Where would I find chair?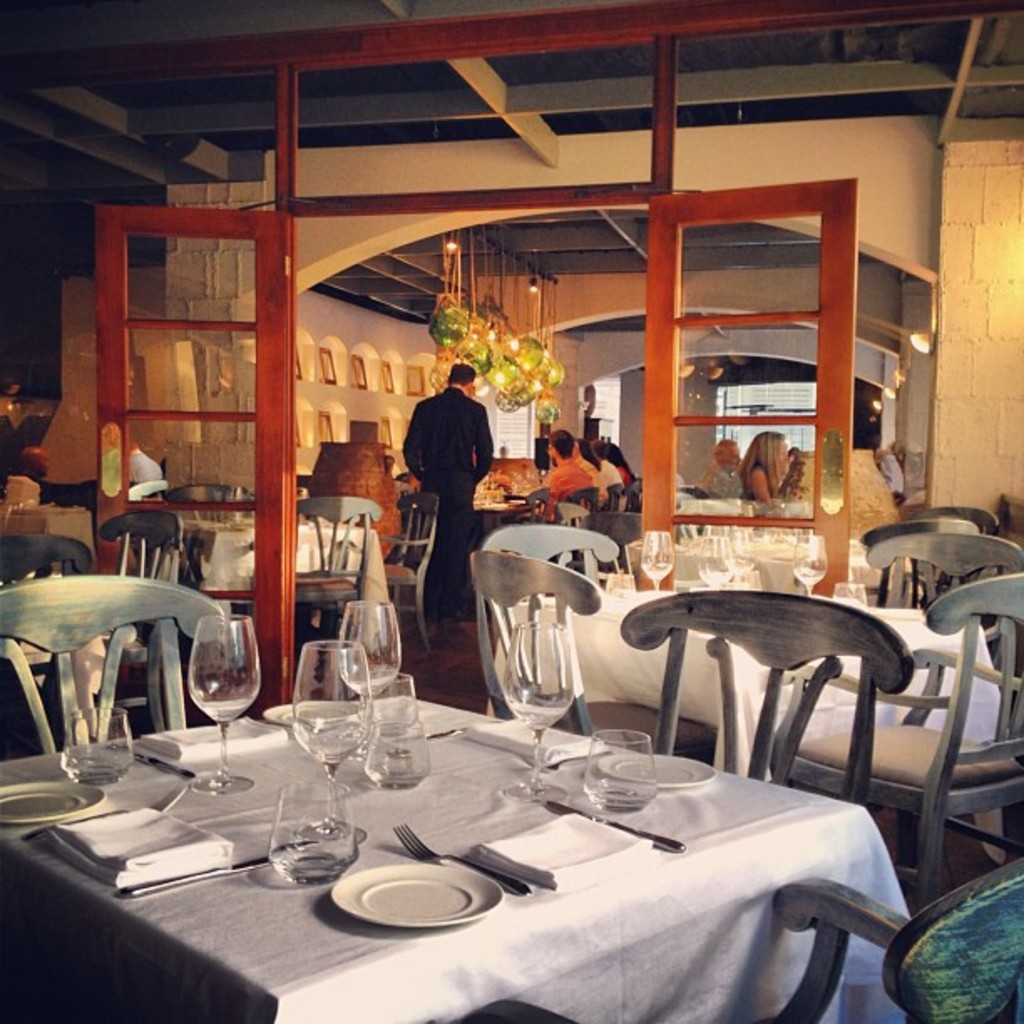
At 582,474,624,520.
